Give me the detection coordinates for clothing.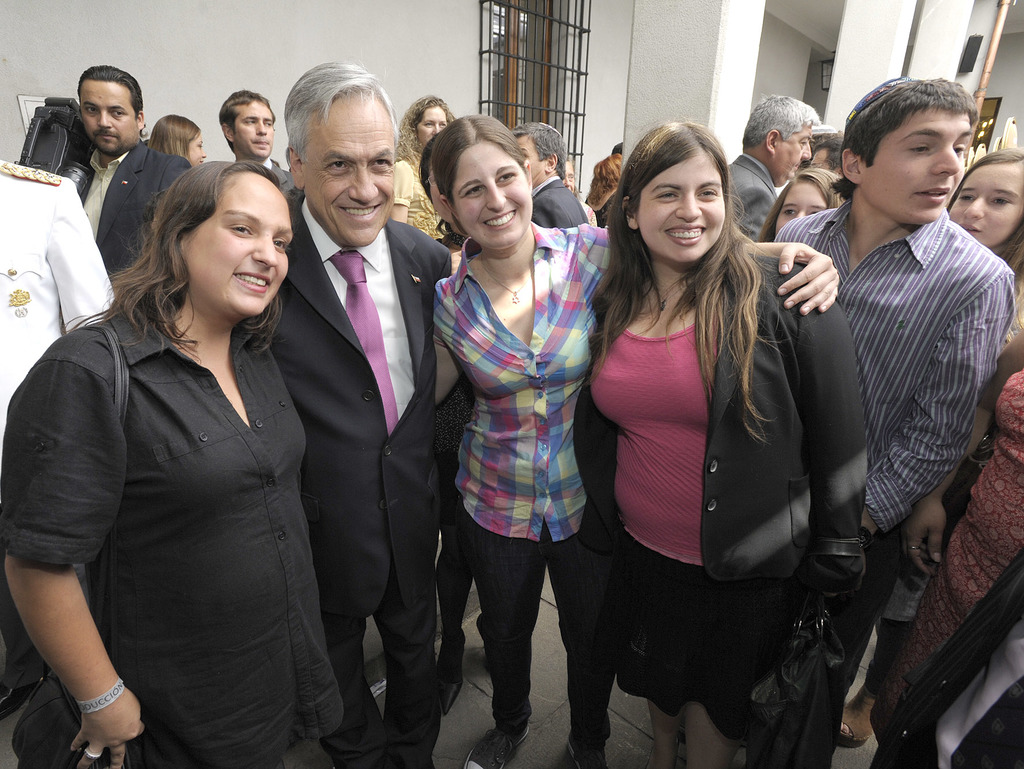
bbox=(532, 177, 588, 229).
